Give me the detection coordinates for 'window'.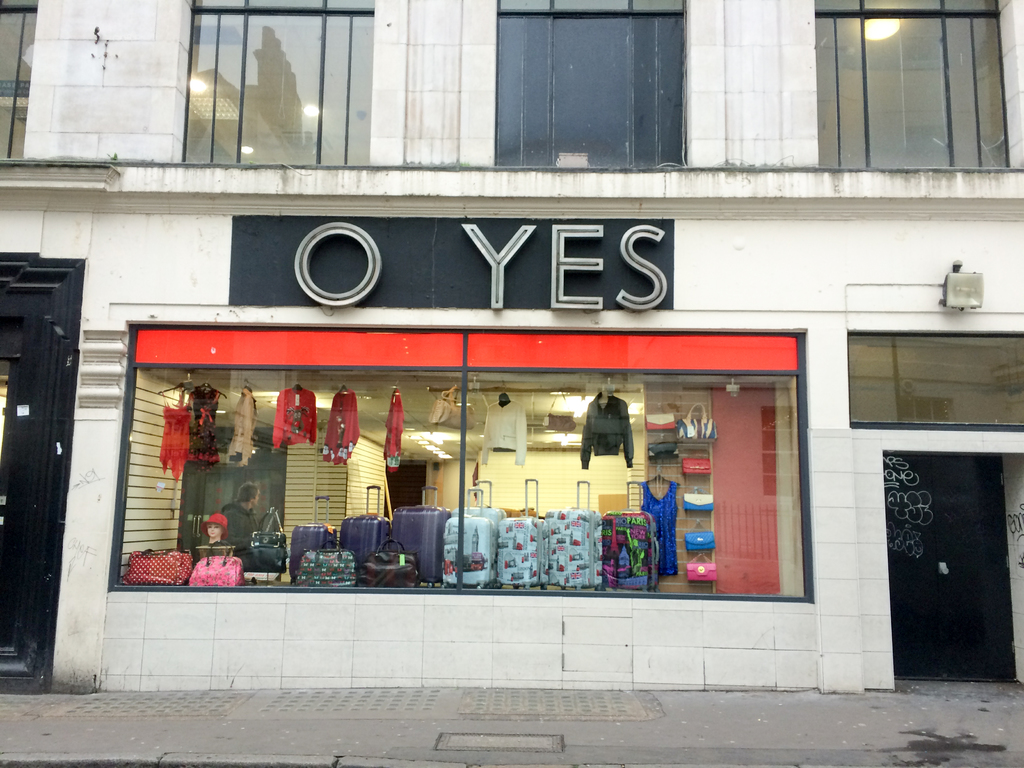
Rect(488, 0, 687, 170).
